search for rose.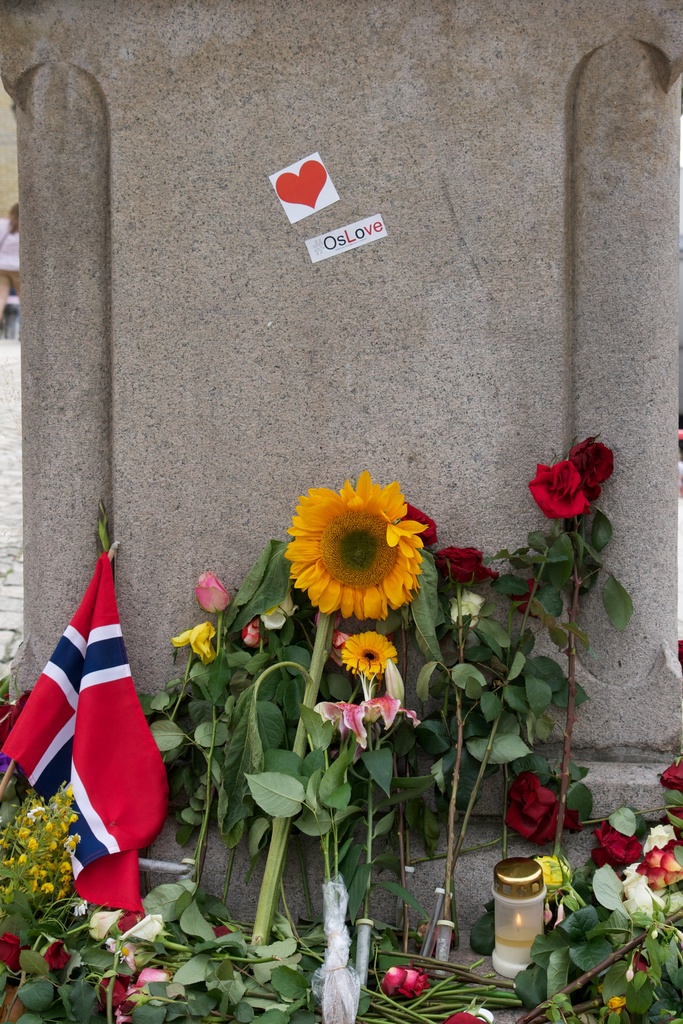
Found at l=401, t=503, r=438, b=547.
